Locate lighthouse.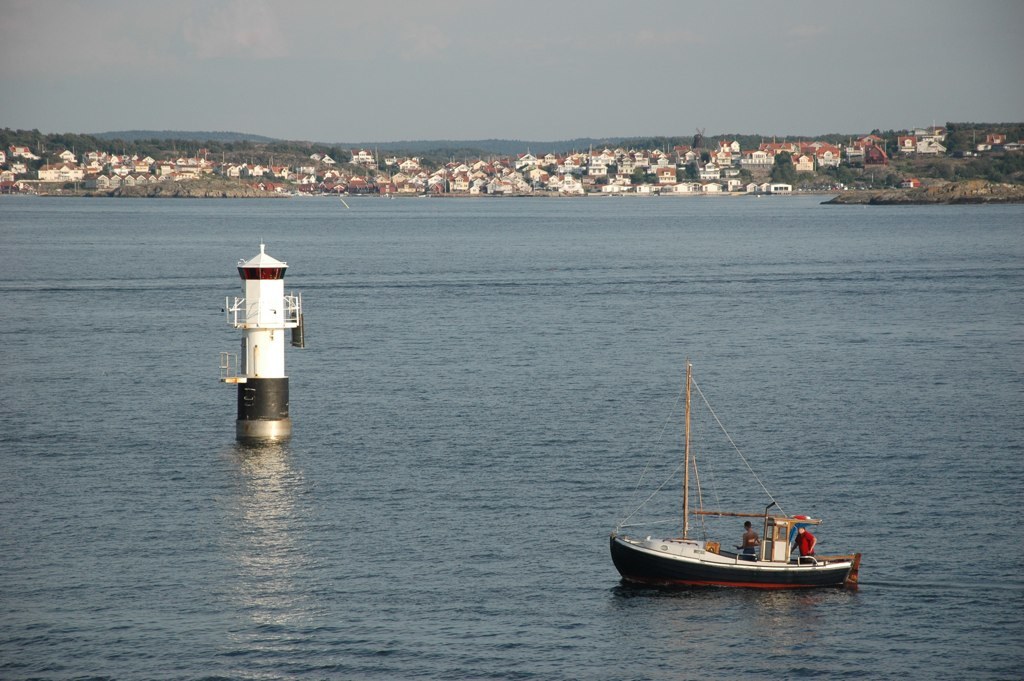
Bounding box: crop(217, 237, 310, 452).
